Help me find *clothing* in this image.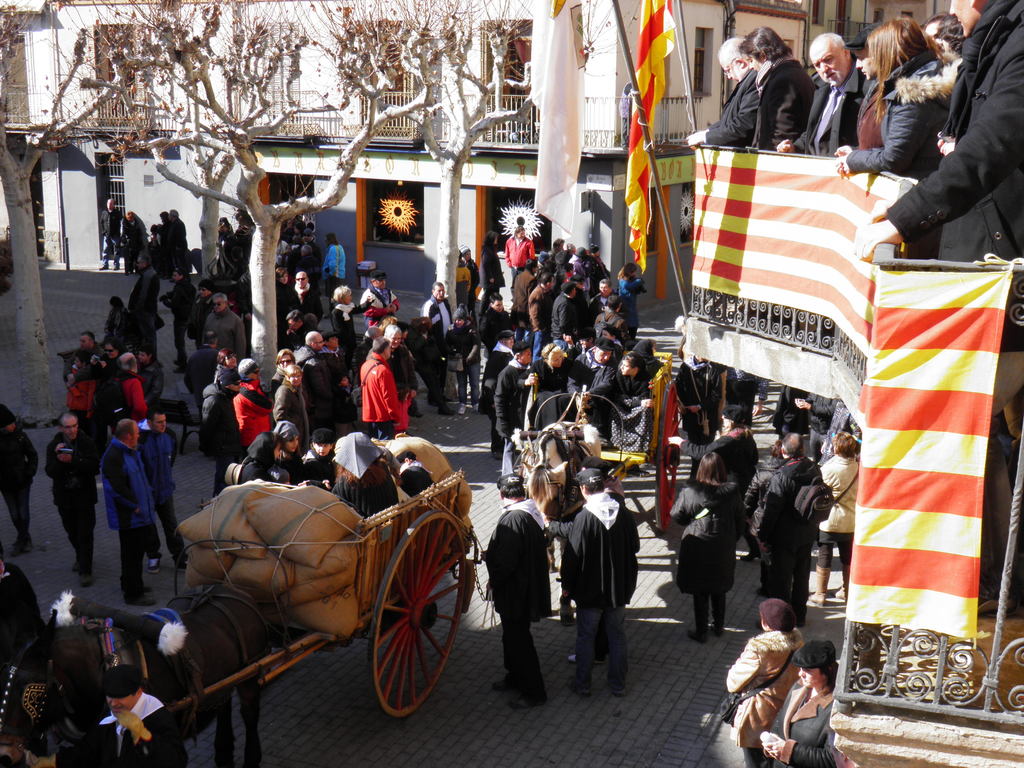
Found it: x1=137 y1=356 x2=164 y2=410.
